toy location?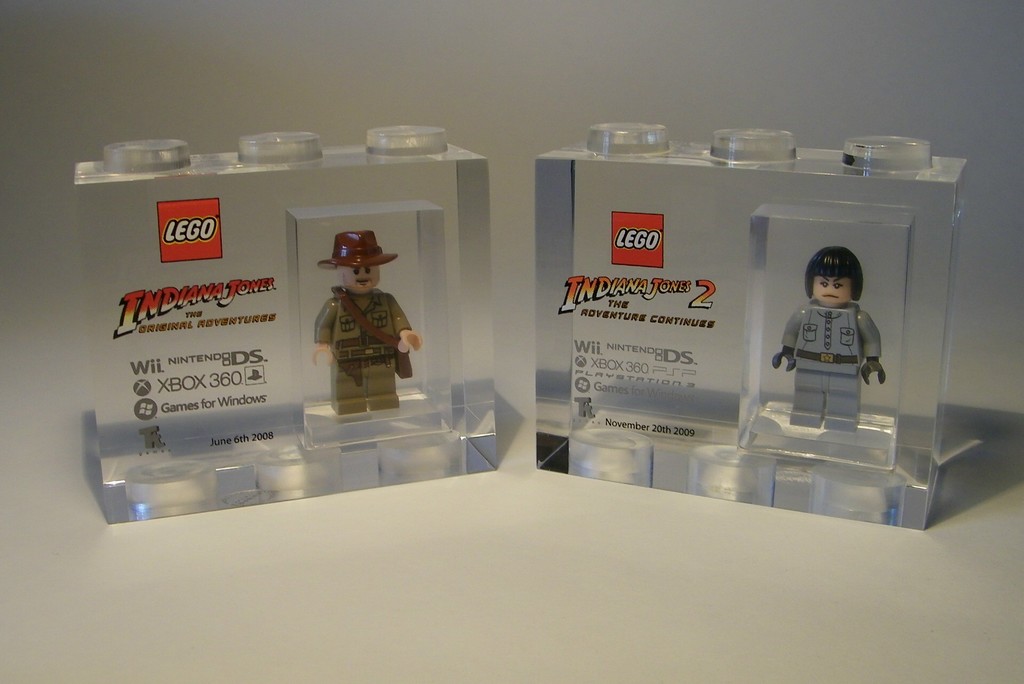
74/124/496/524
